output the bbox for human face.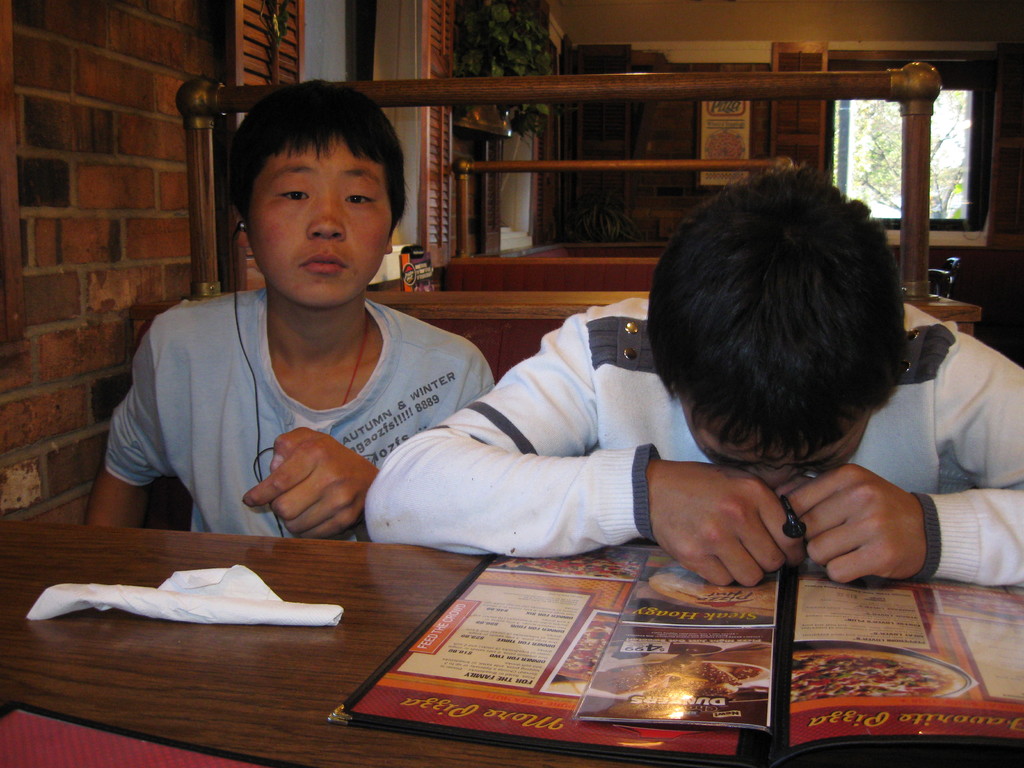
locate(686, 397, 874, 488).
